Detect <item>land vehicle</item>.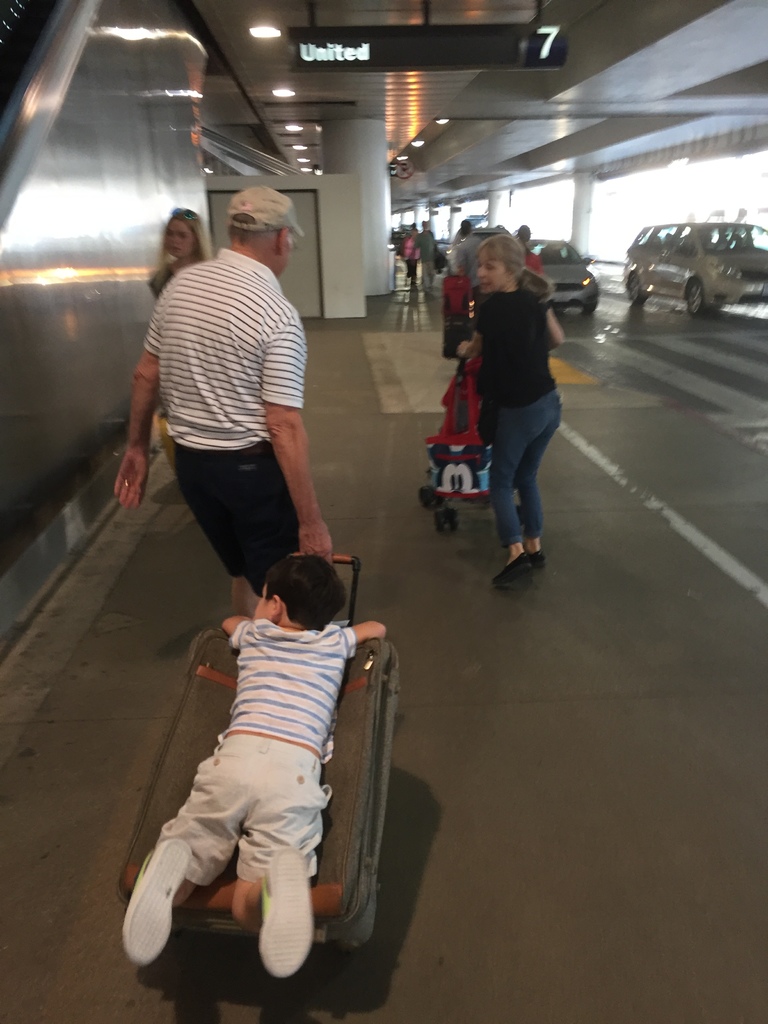
Detected at bbox=[618, 188, 760, 307].
